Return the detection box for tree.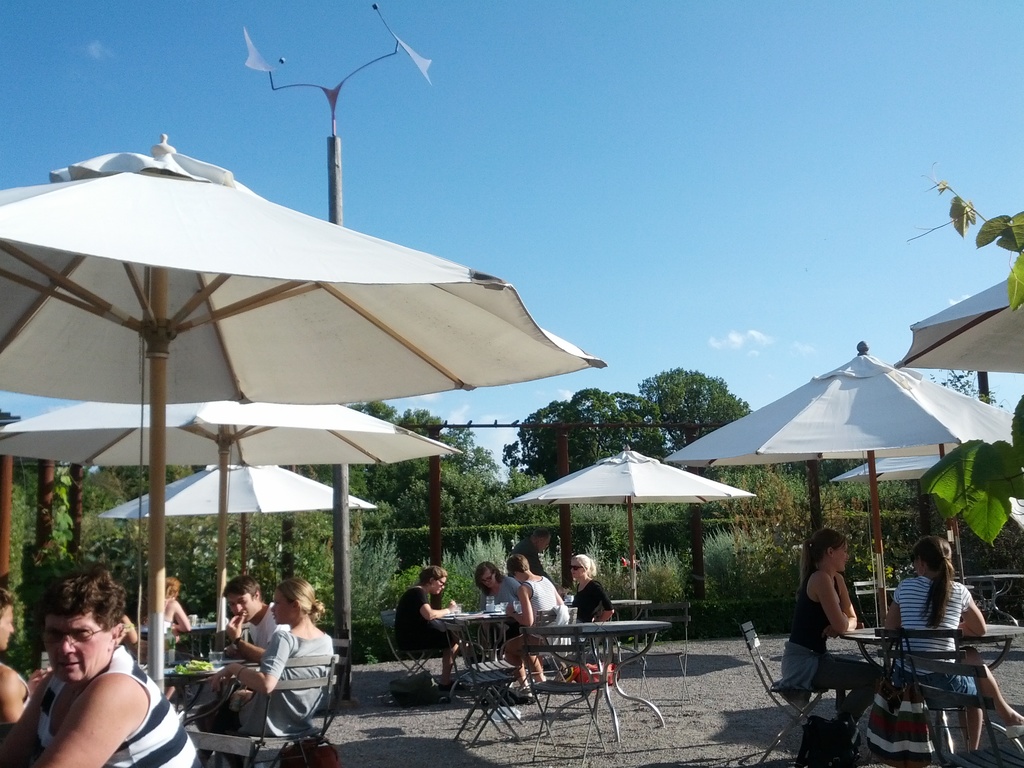
detection(636, 365, 752, 451).
